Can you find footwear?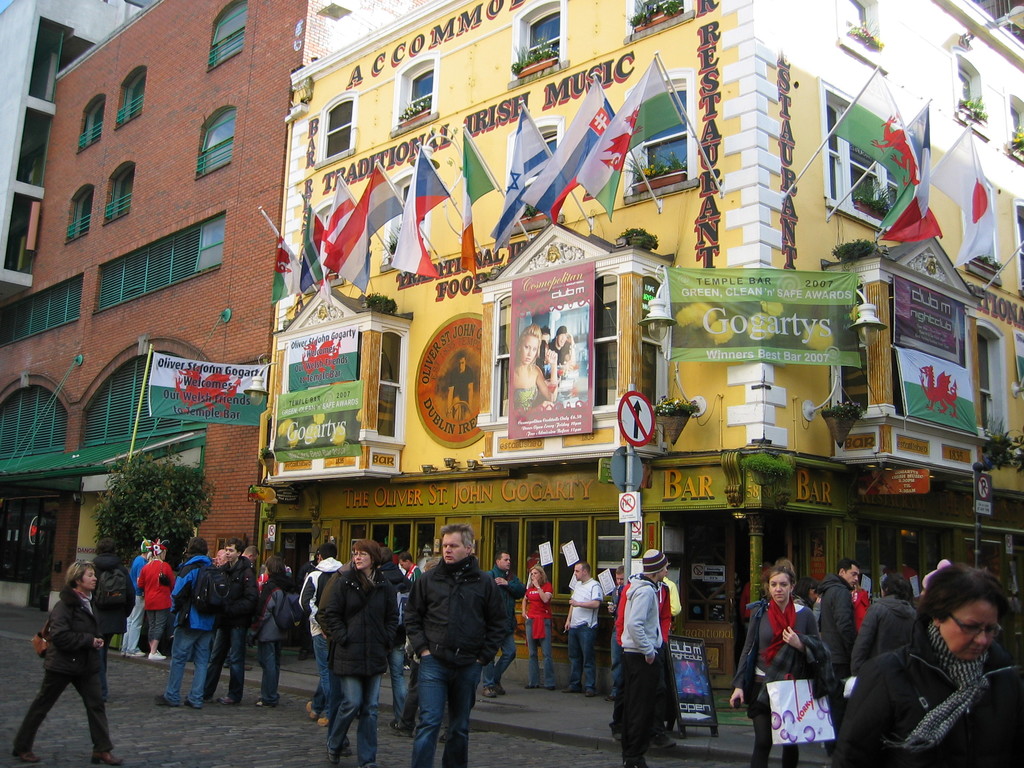
Yes, bounding box: BBox(93, 750, 120, 767).
